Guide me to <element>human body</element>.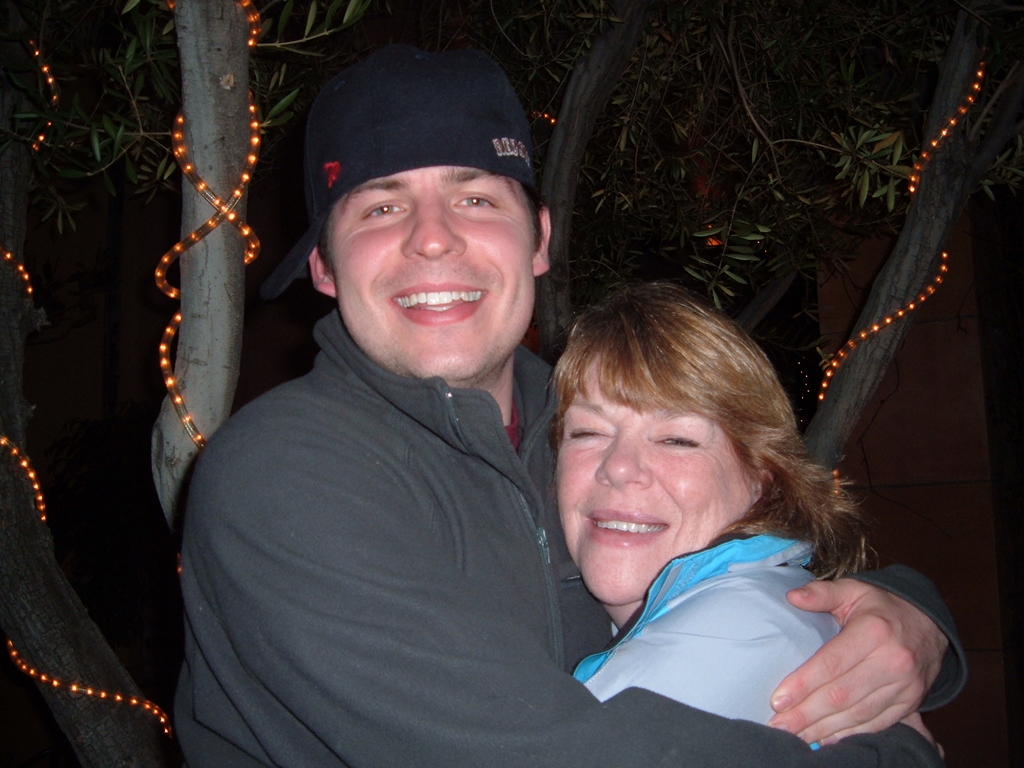
Guidance: x1=176 y1=344 x2=972 y2=767.
